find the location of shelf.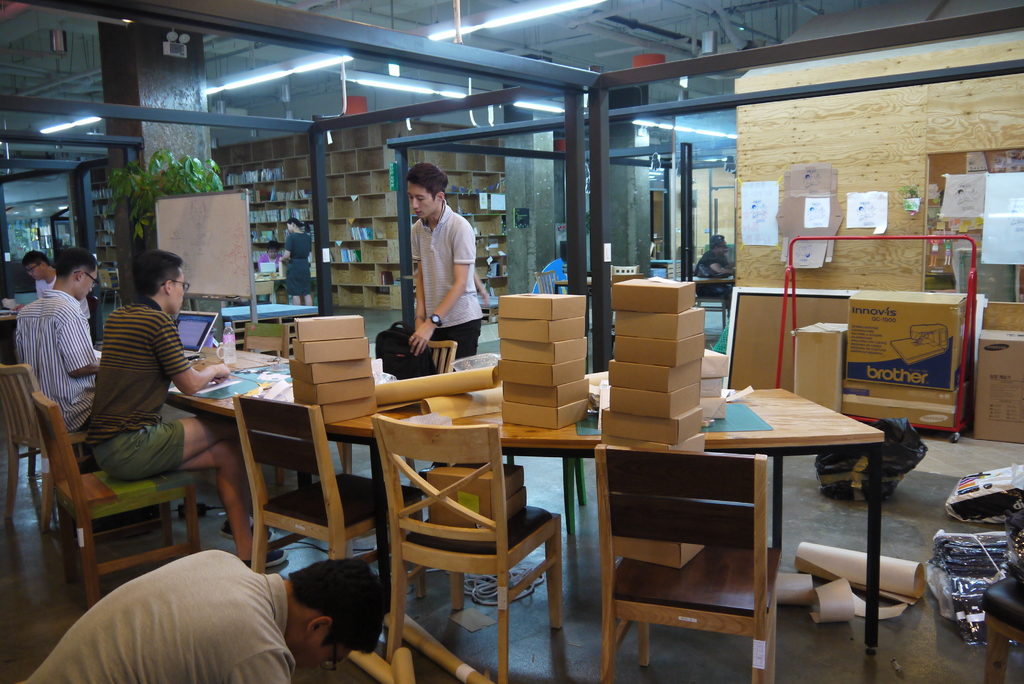
Location: 82/158/112/292.
